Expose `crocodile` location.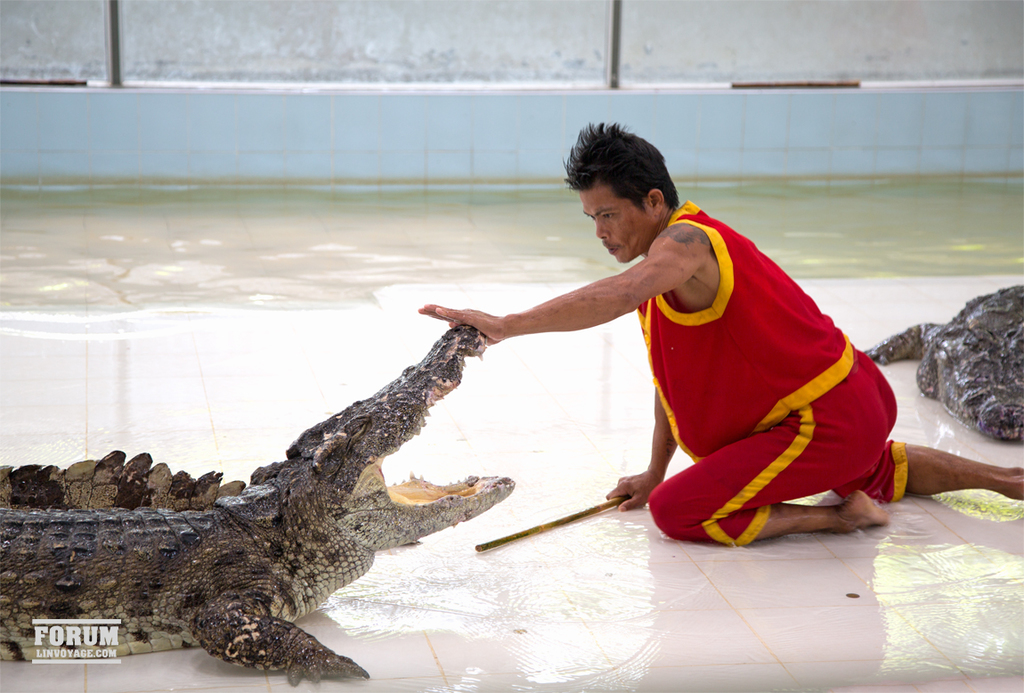
Exposed at [0, 322, 516, 683].
